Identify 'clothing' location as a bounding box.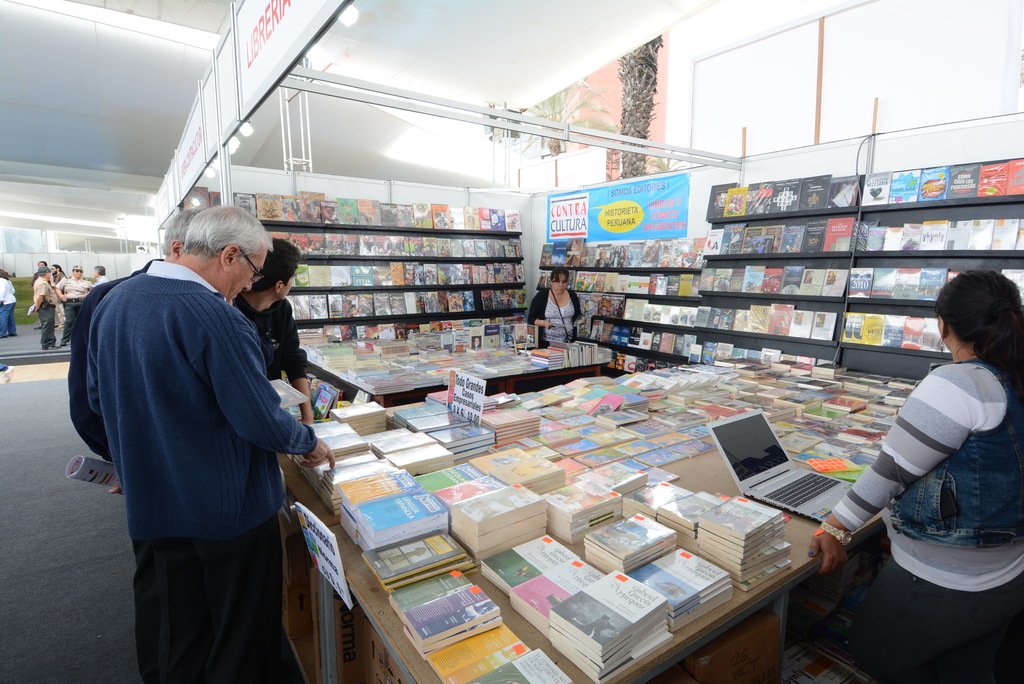
{"x1": 54, "y1": 275, "x2": 89, "y2": 337}.
